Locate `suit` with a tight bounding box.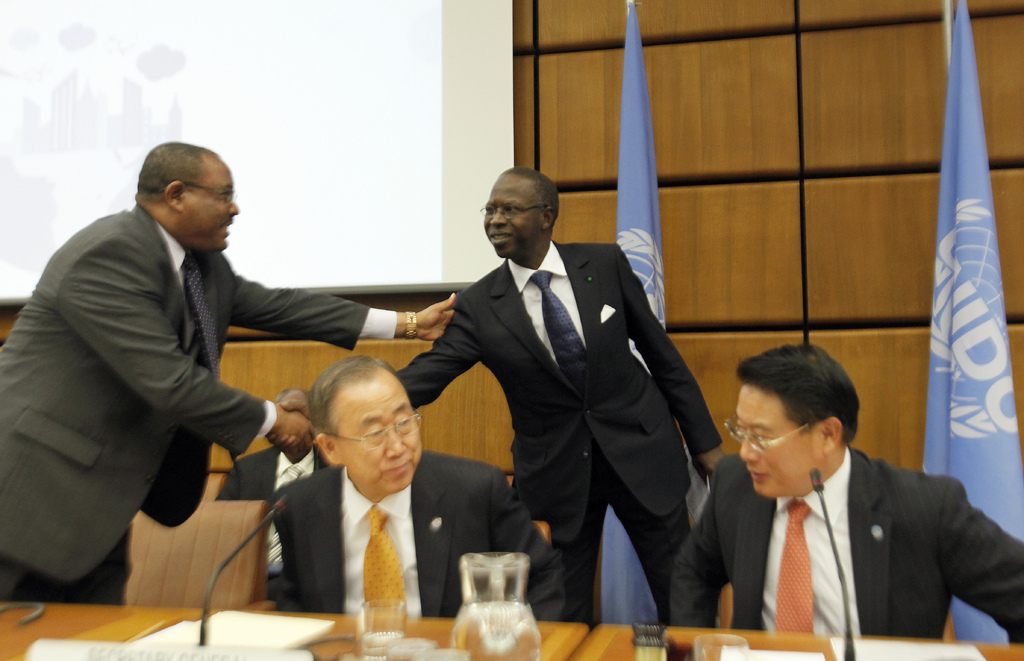
select_region(212, 441, 348, 602).
